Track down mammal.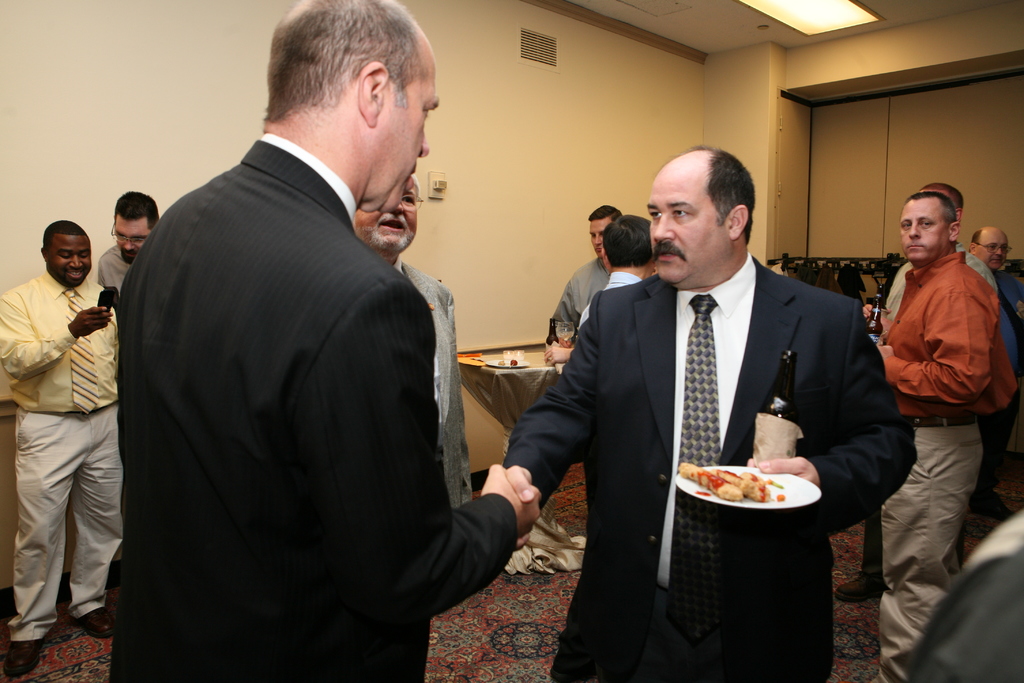
Tracked to l=878, t=192, r=1020, b=682.
